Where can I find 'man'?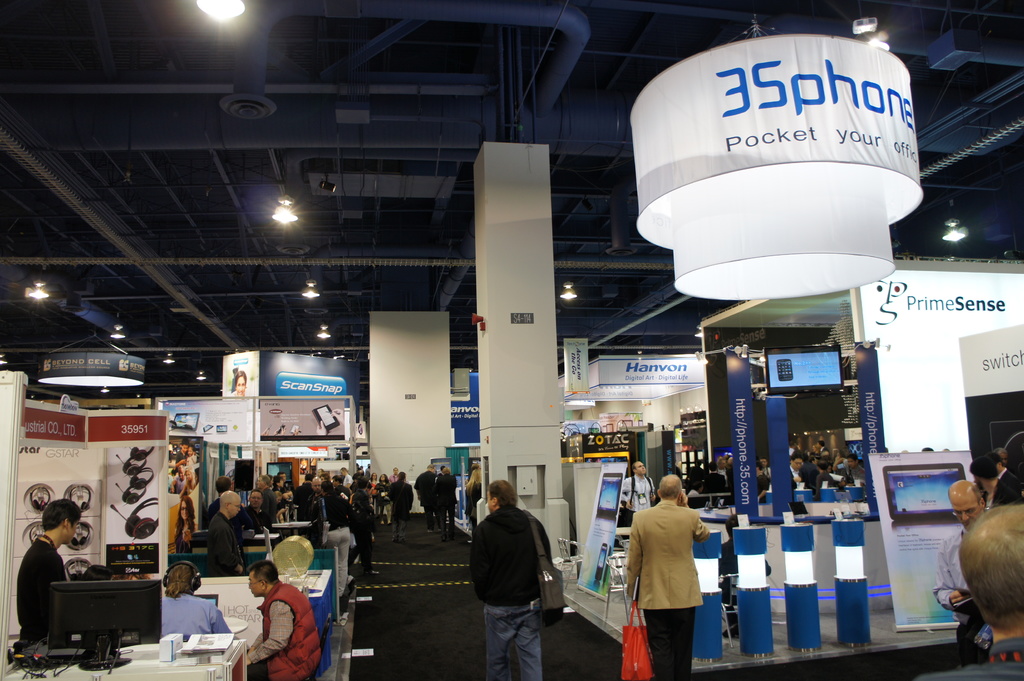
You can find it at Rect(319, 482, 353, 602).
